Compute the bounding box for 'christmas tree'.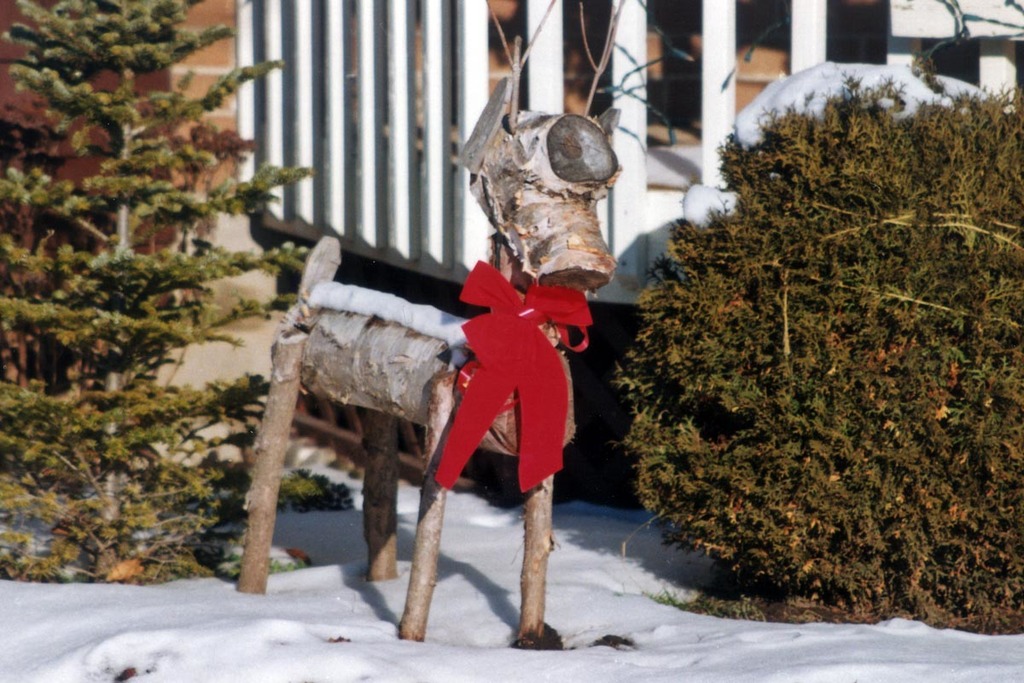
box(0, 0, 368, 599).
